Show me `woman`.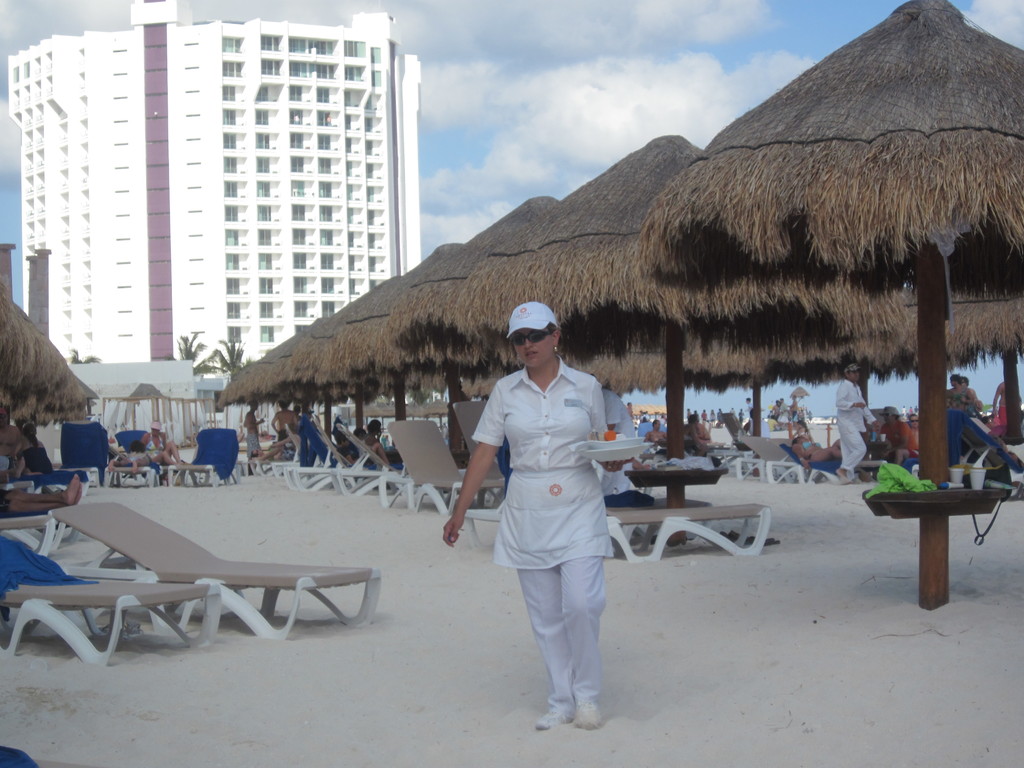
`woman` is here: {"x1": 949, "y1": 371, "x2": 964, "y2": 408}.
